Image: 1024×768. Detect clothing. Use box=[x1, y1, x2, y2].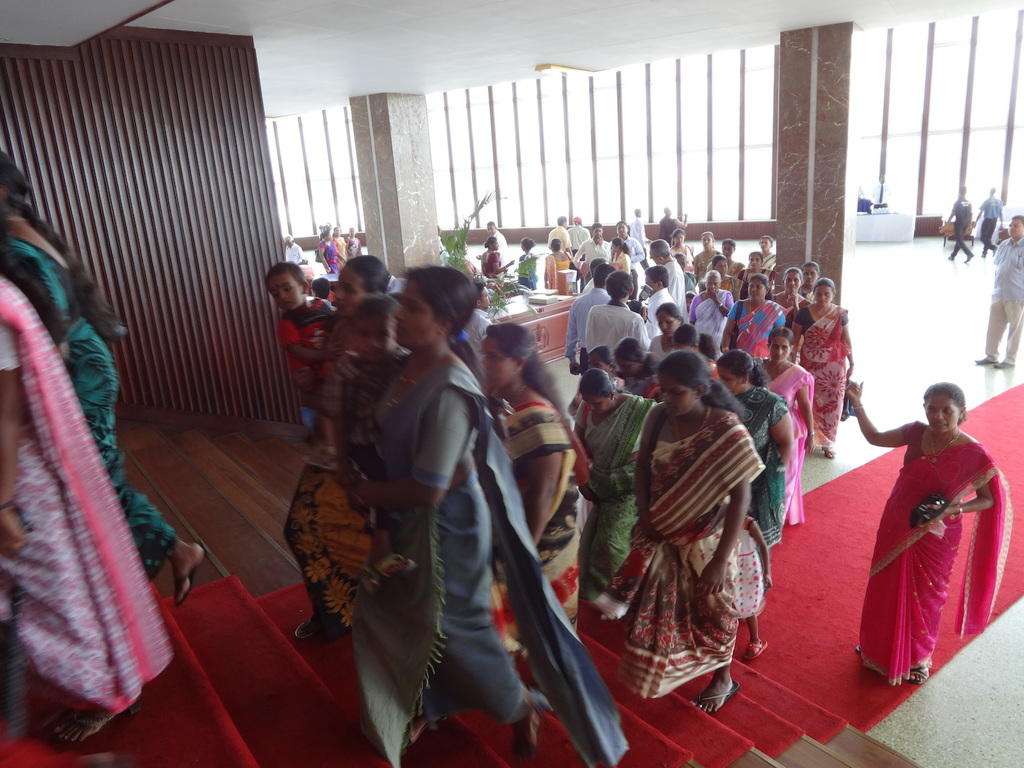
box=[980, 235, 1023, 367].
